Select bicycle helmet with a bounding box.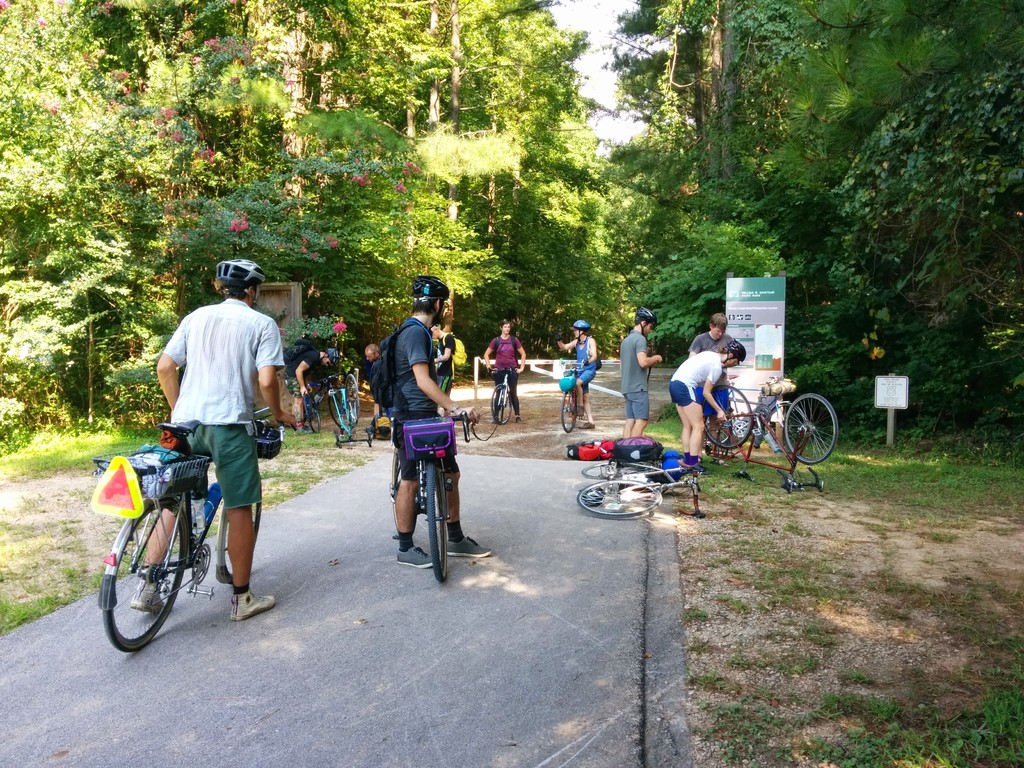
411 269 445 303.
